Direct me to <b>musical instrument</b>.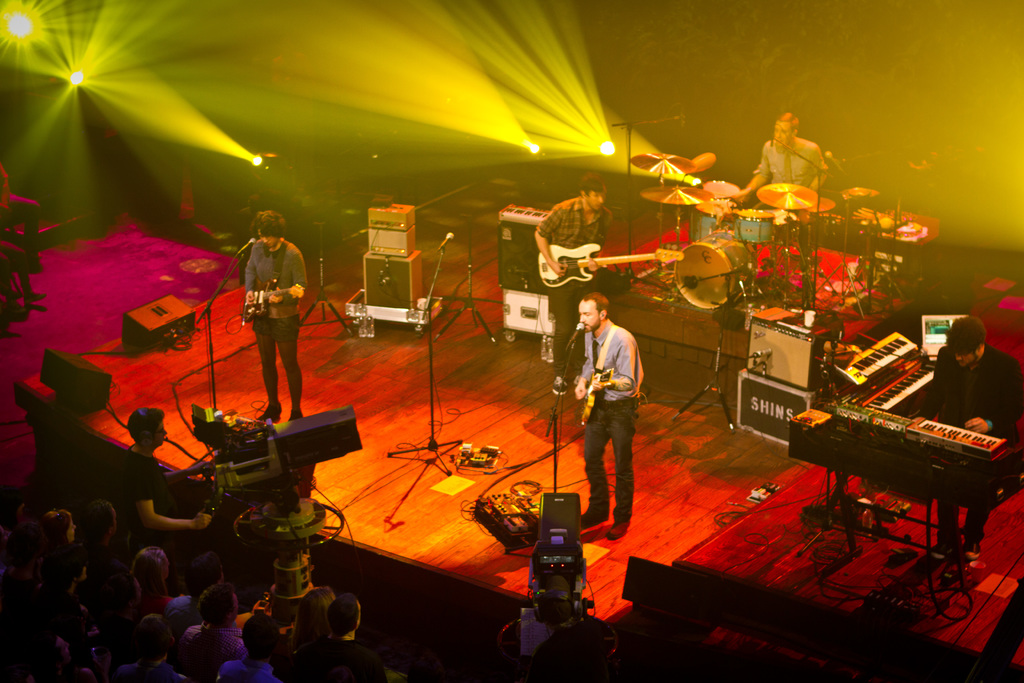
Direction: locate(573, 365, 619, 431).
